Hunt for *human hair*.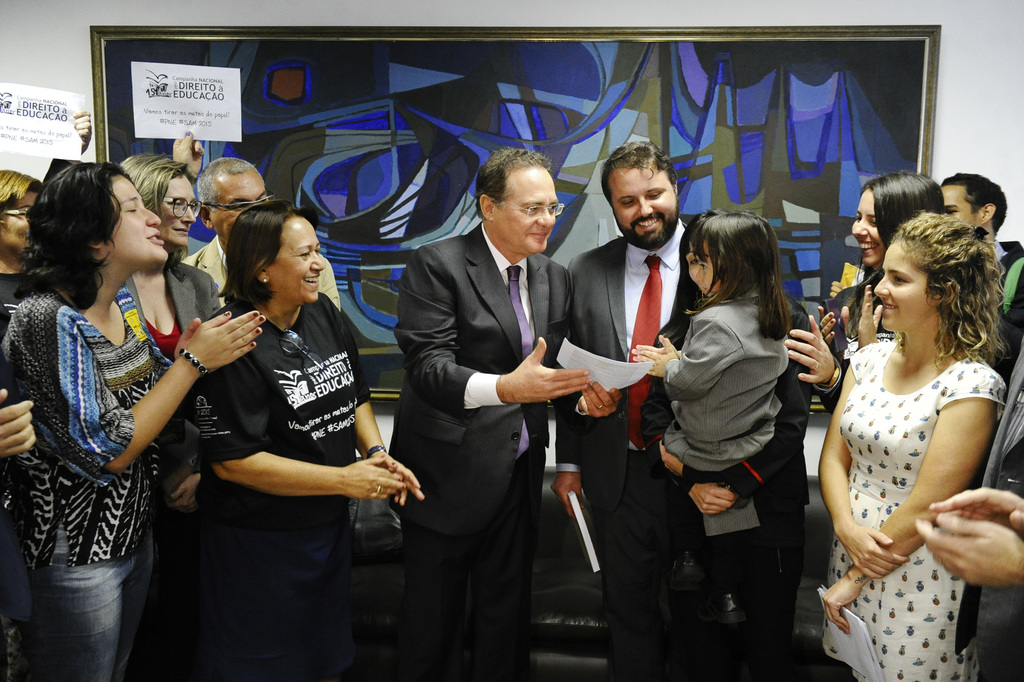
Hunted down at 599,142,678,220.
